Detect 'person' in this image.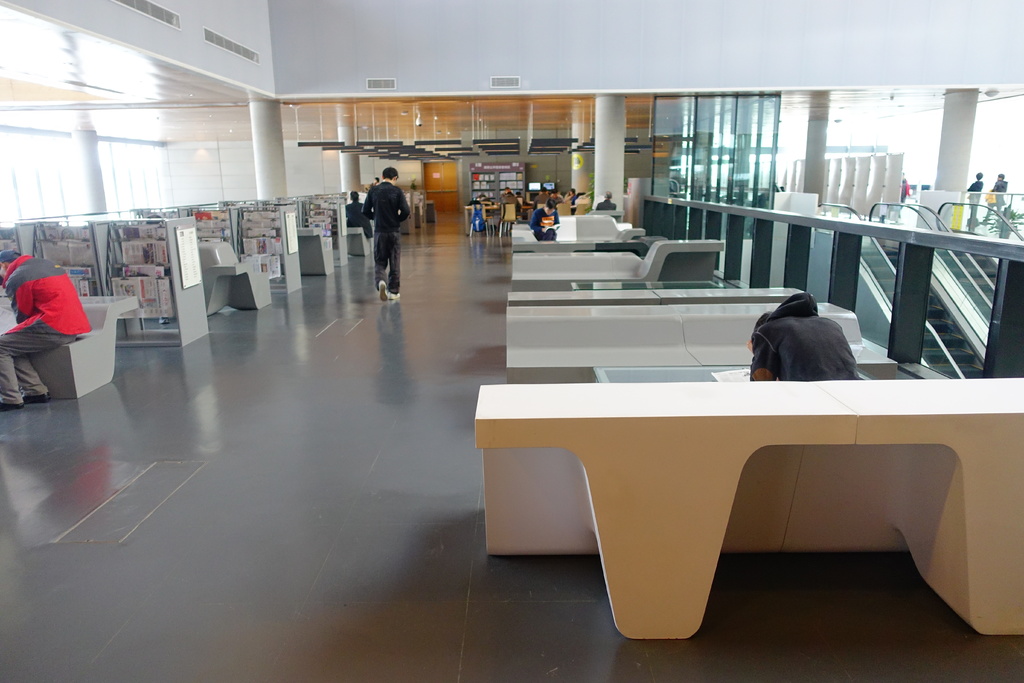
Detection: <box>746,288,862,384</box>.
